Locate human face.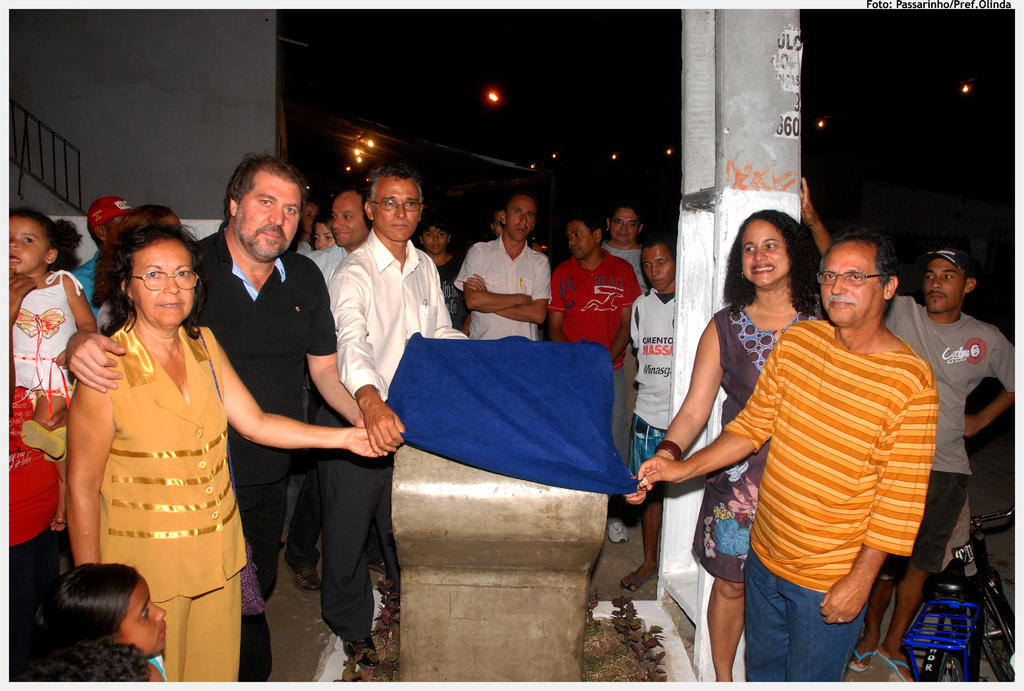
Bounding box: x1=237, y1=170, x2=303, y2=260.
